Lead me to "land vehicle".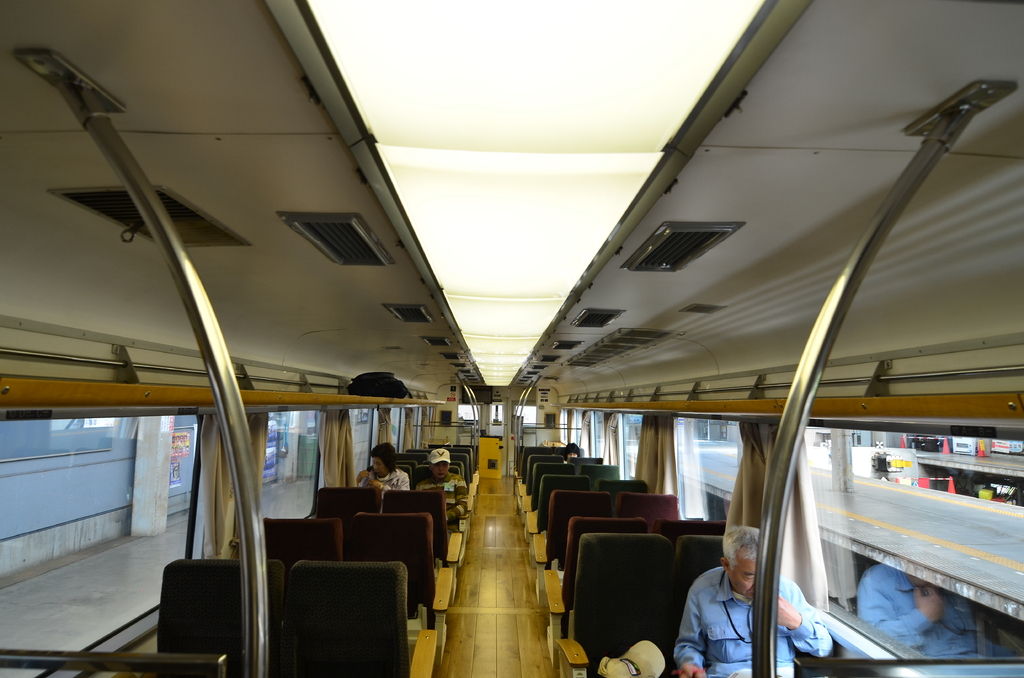
Lead to detection(0, 0, 1023, 677).
